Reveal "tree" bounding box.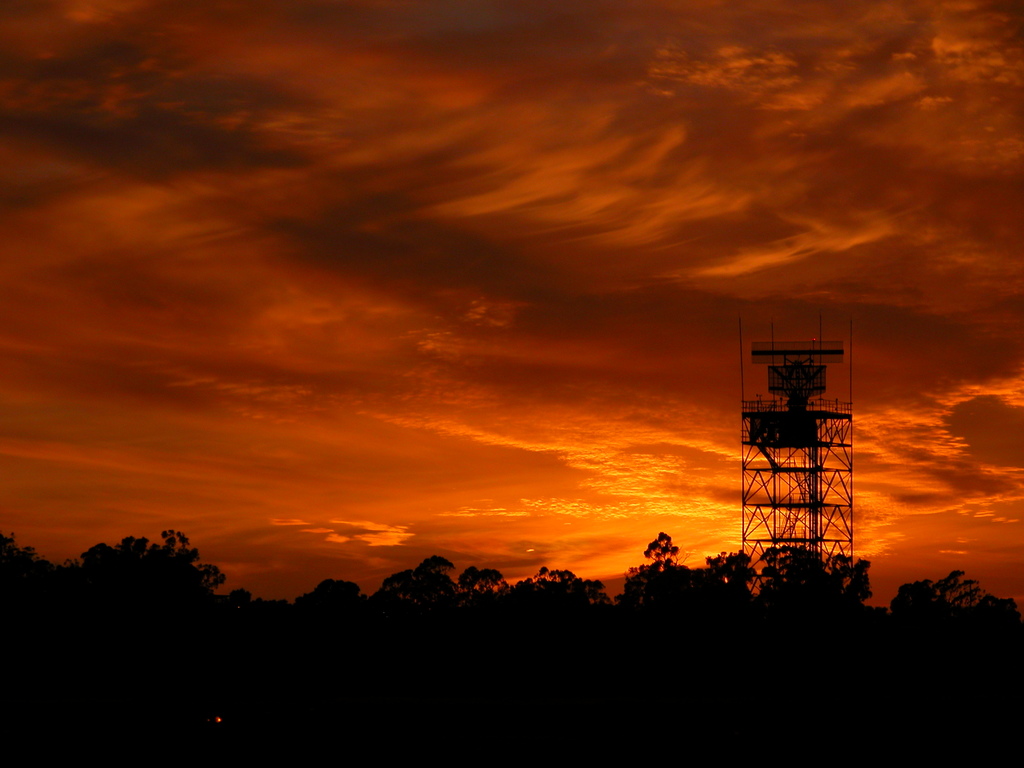
Revealed: l=0, t=533, r=60, b=576.
